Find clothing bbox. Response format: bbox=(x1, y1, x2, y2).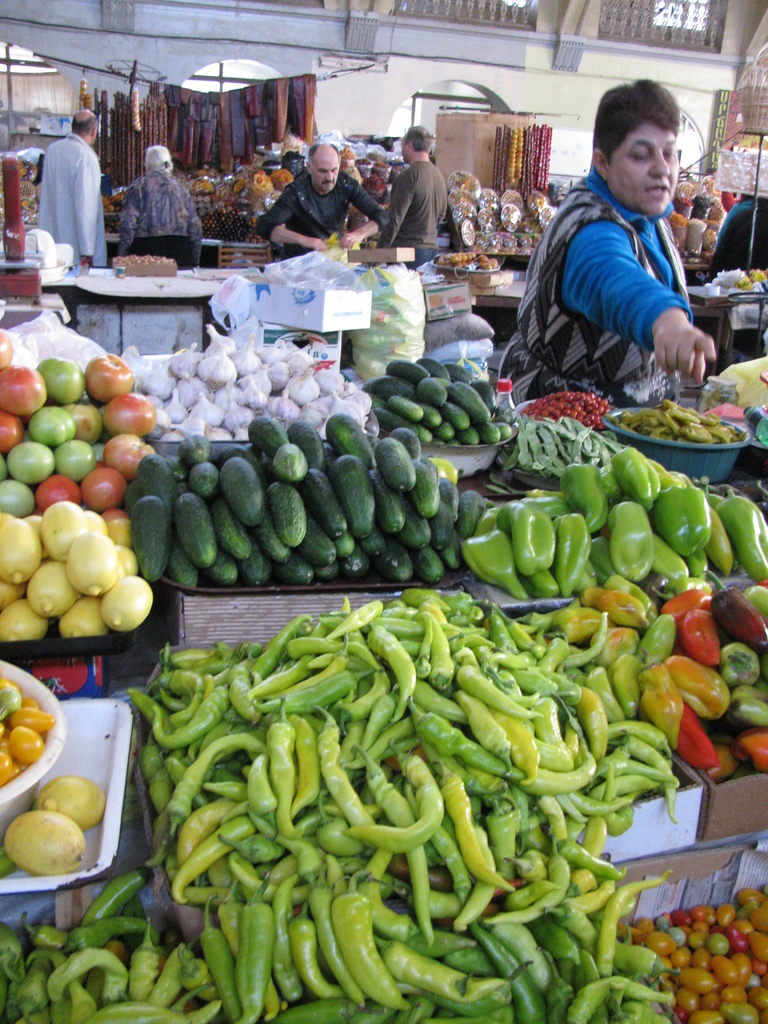
bbox=(262, 171, 394, 260).
